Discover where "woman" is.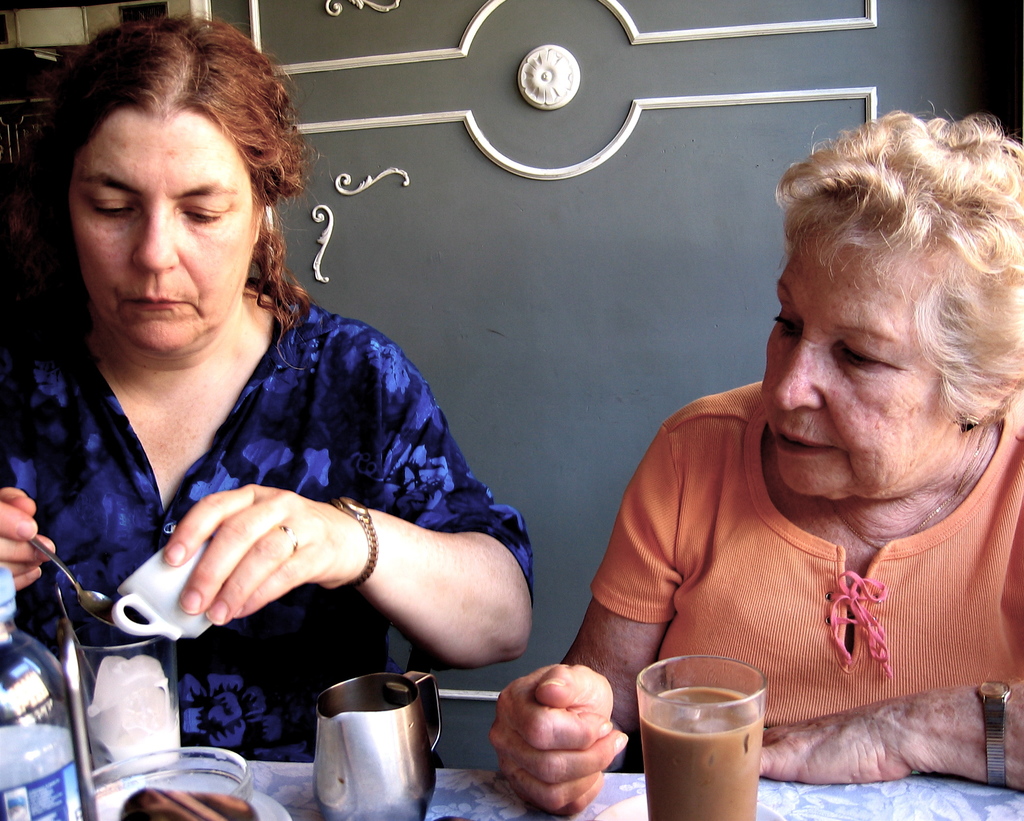
Discovered at rect(486, 121, 1023, 811).
